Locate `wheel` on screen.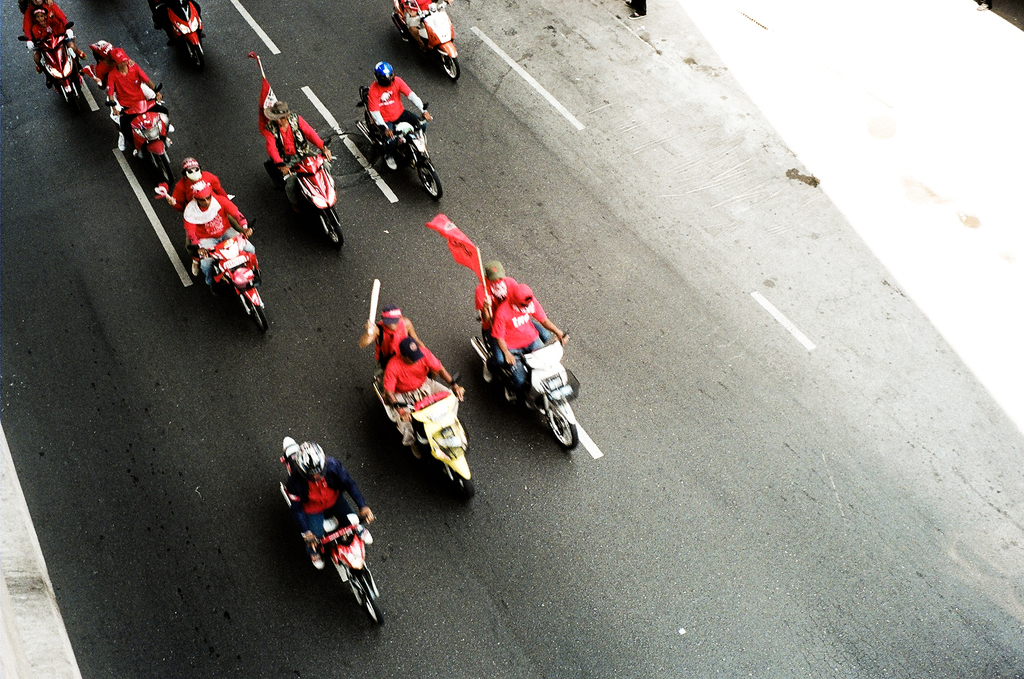
On screen at 190, 43, 206, 64.
